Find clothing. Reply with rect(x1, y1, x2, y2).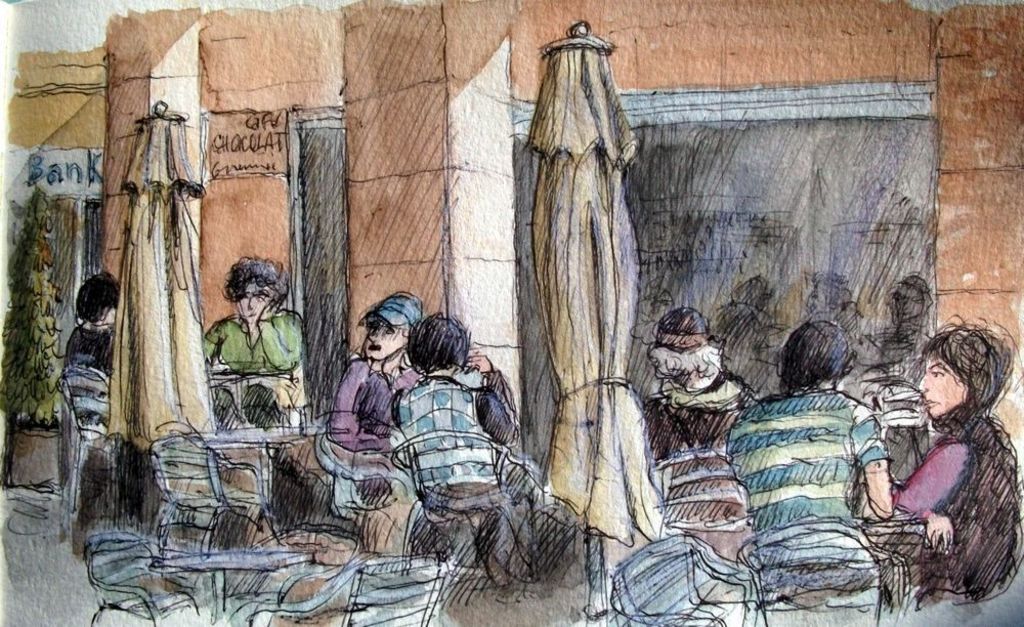
rect(609, 385, 761, 626).
